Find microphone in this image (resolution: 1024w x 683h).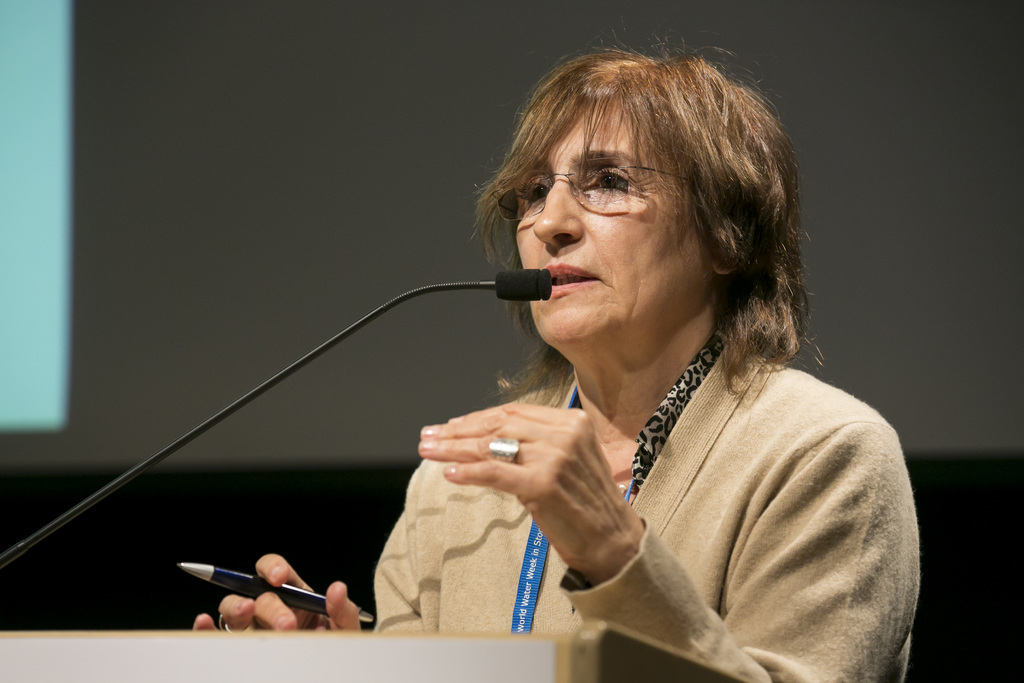
485, 254, 575, 320.
